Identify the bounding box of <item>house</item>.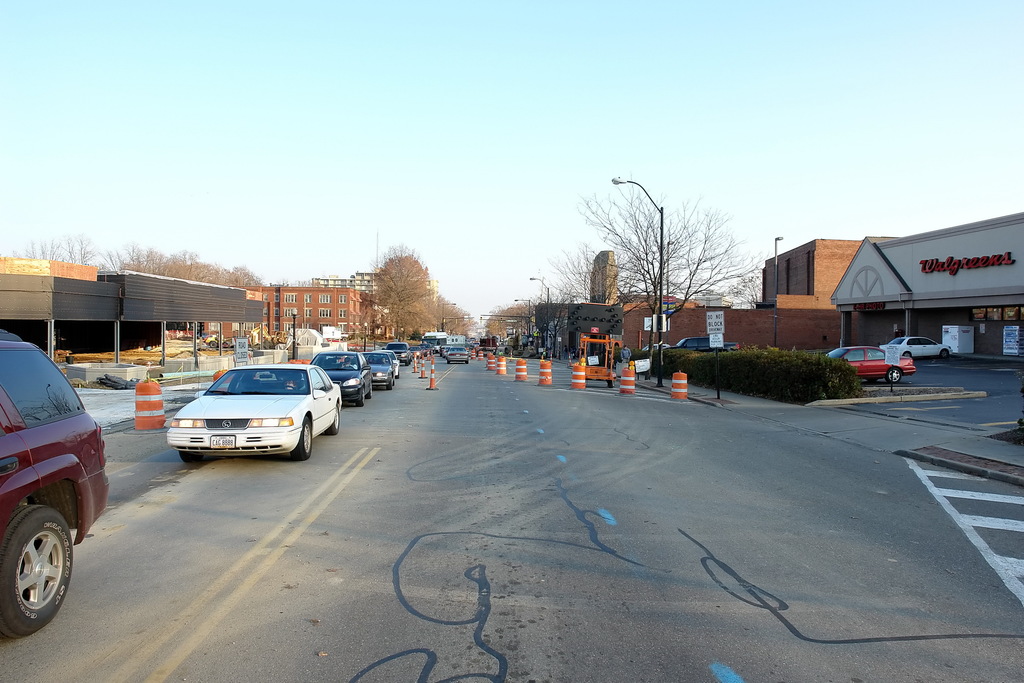
box(0, 261, 394, 379).
